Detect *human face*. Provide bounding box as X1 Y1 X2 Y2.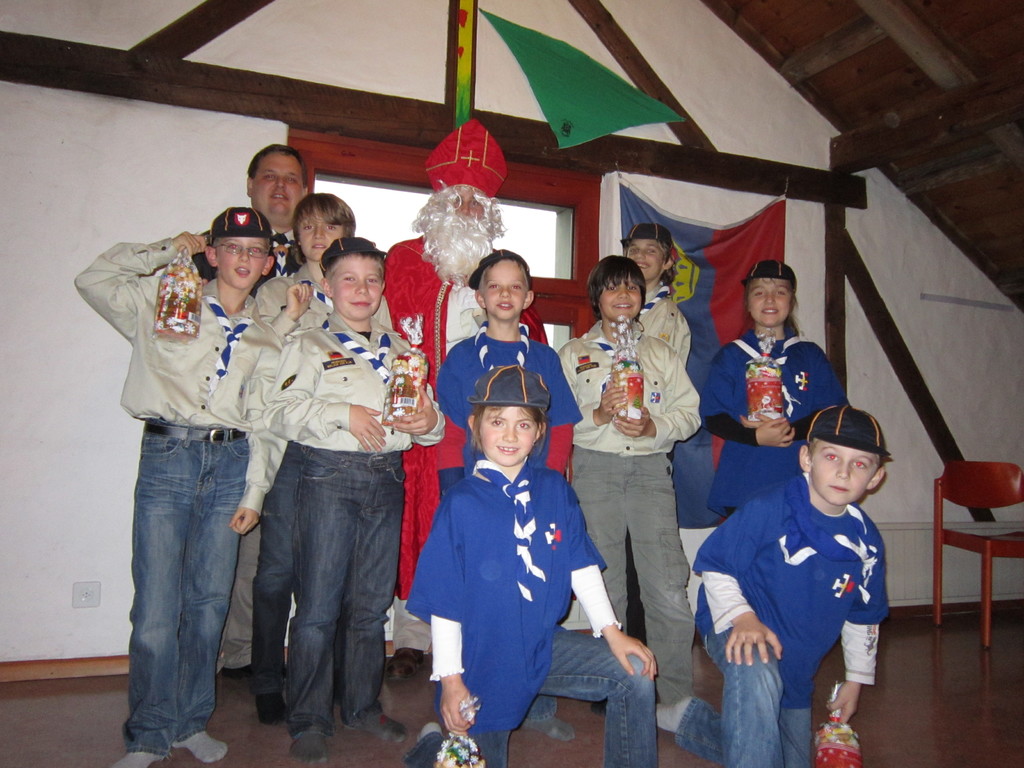
602 274 646 325.
